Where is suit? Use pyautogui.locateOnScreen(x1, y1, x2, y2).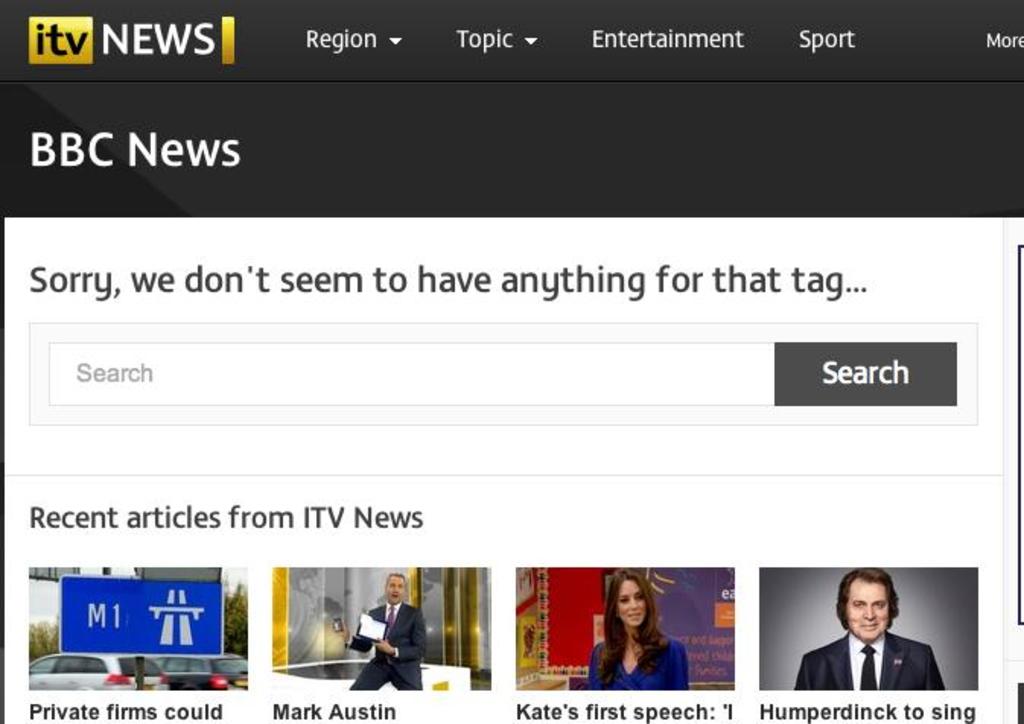
pyautogui.locateOnScreen(791, 618, 949, 701).
